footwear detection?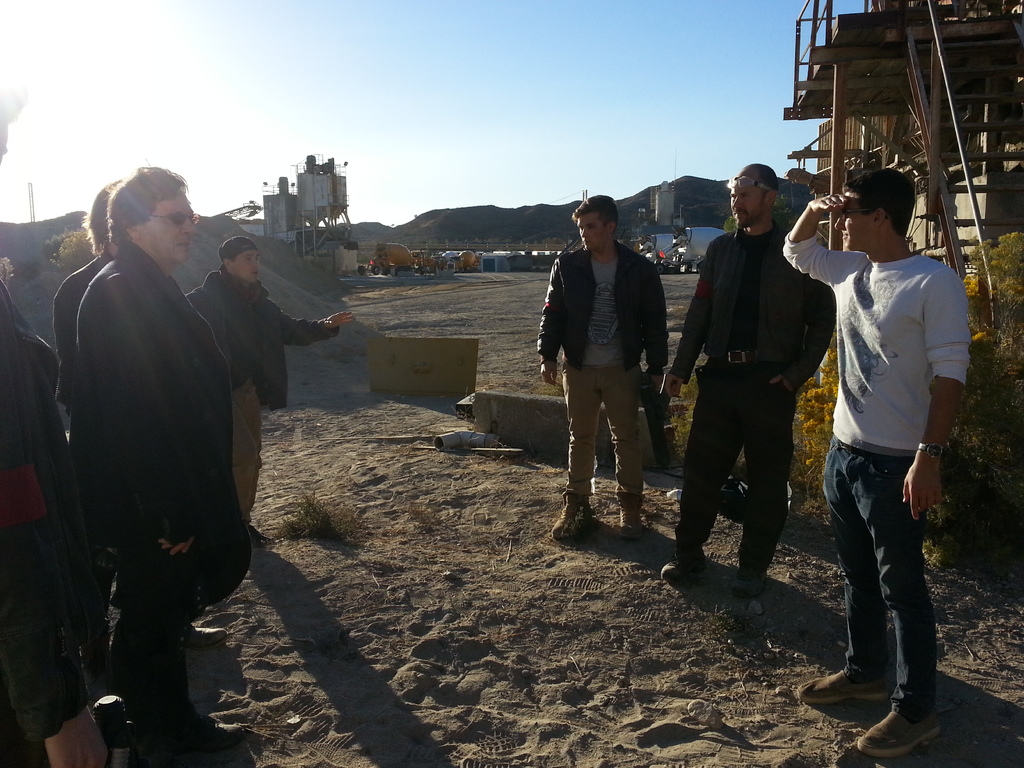
(729, 565, 776, 595)
